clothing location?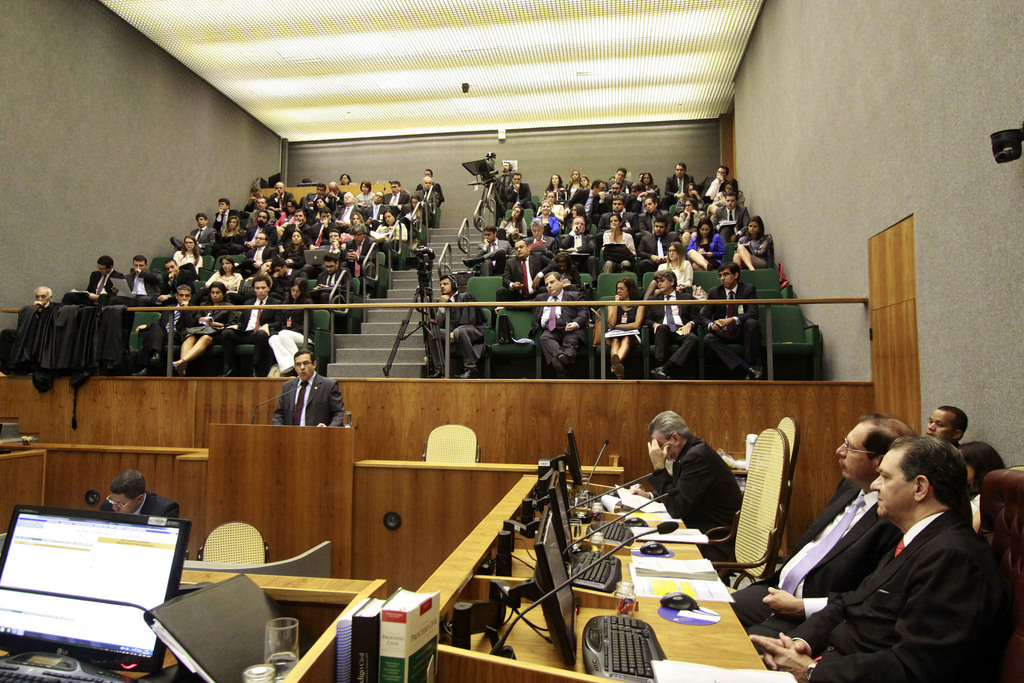
Rect(274, 368, 346, 424)
